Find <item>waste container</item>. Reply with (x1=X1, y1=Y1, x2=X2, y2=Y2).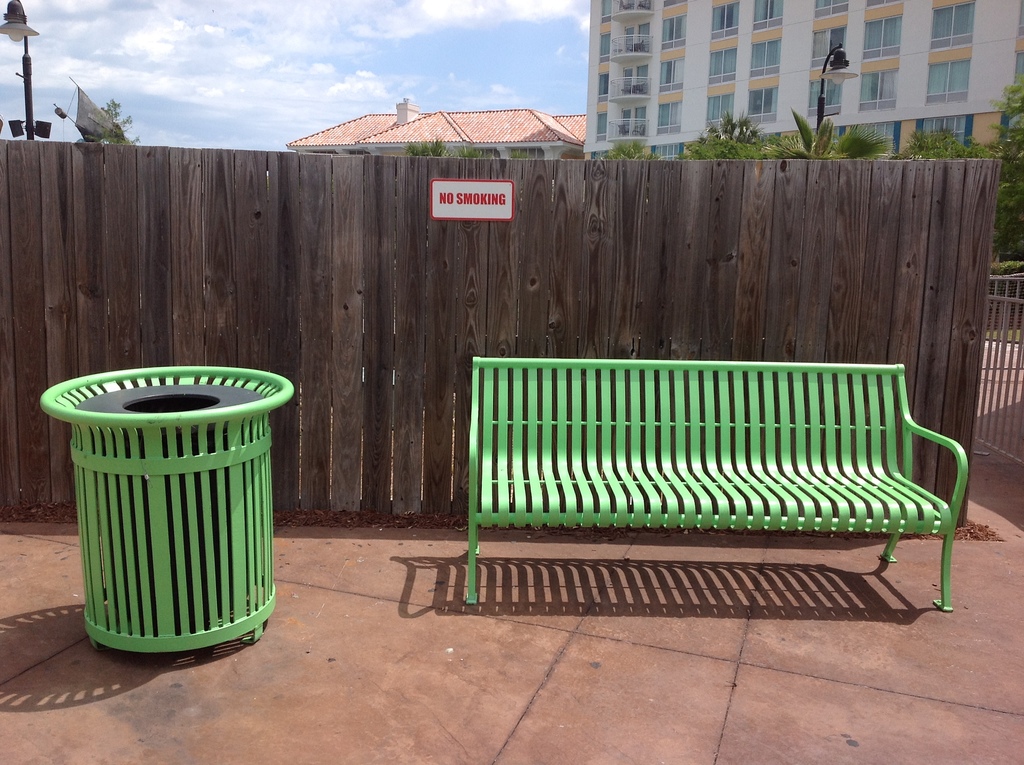
(x1=41, y1=357, x2=286, y2=661).
